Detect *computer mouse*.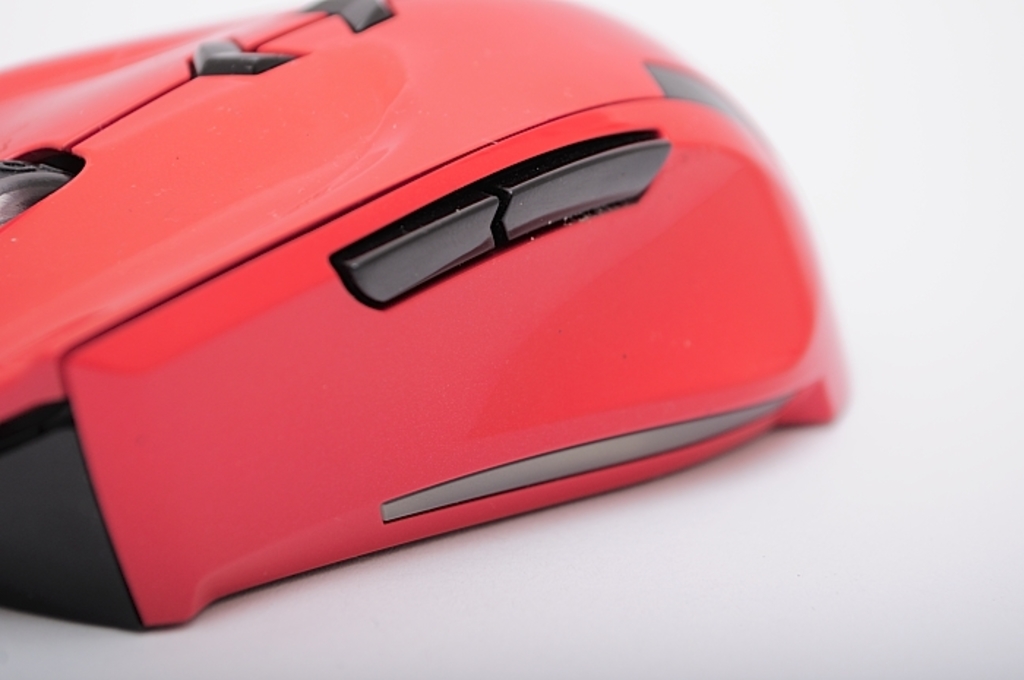
Detected at 0,0,862,632.
